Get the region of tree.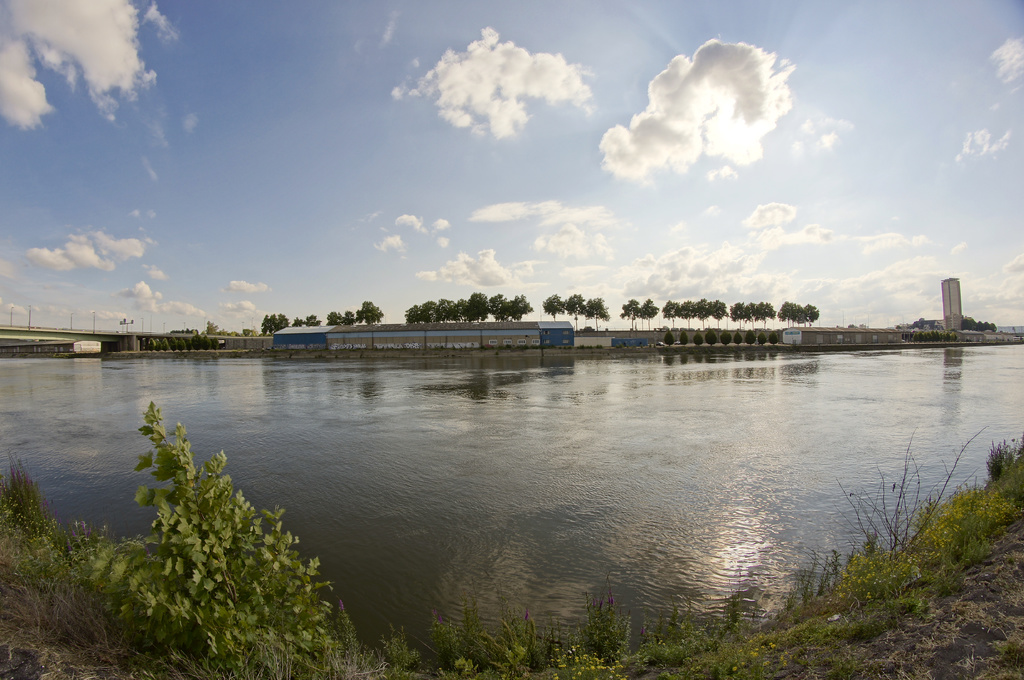
x1=676, y1=292, x2=714, y2=330.
